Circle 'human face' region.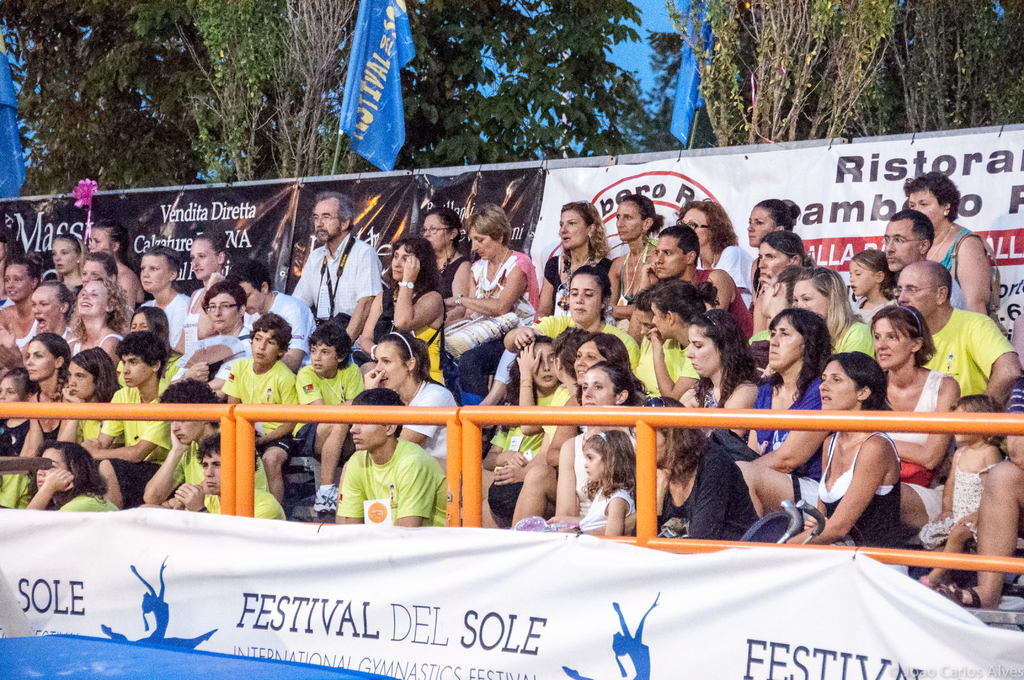
Region: bbox(312, 193, 342, 245).
